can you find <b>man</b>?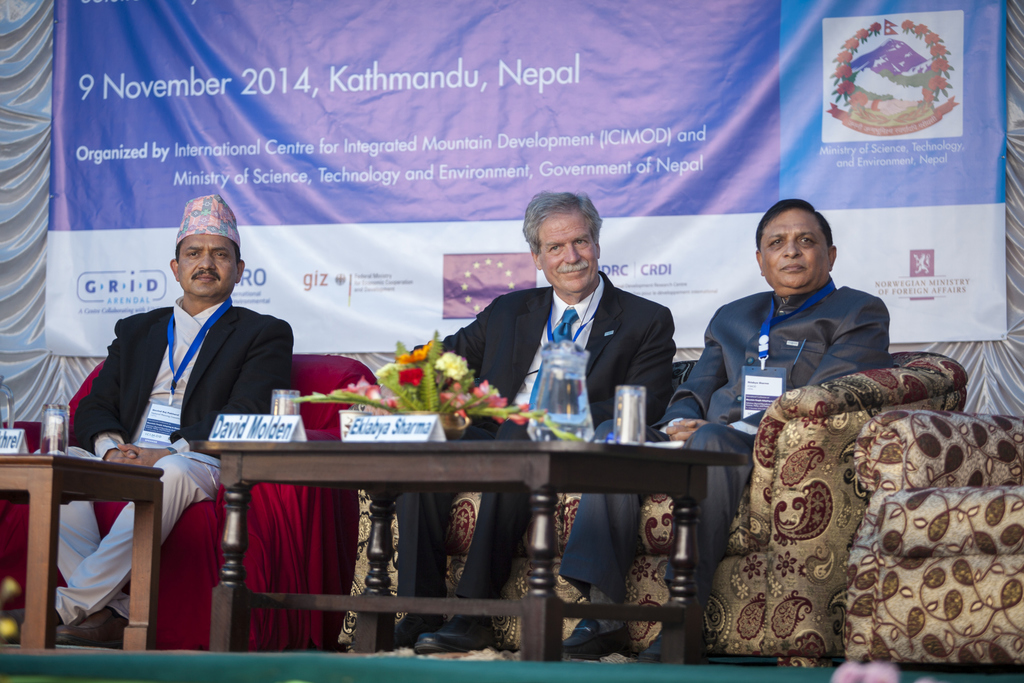
Yes, bounding box: left=391, top=190, right=676, bottom=651.
